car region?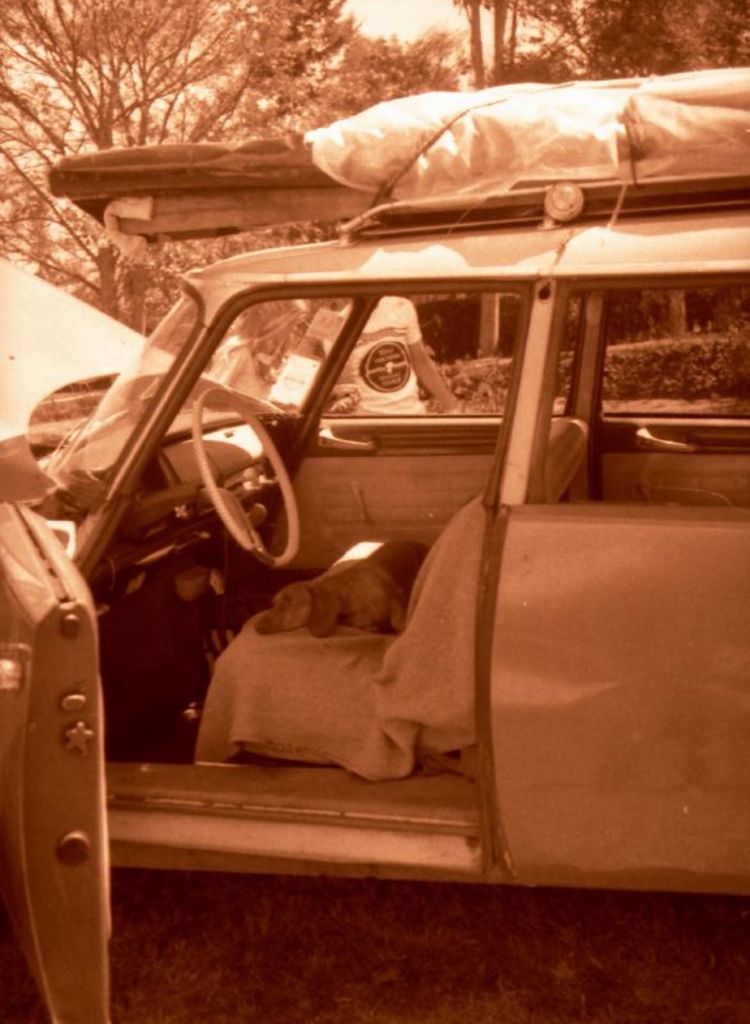
box(0, 163, 749, 1023)
